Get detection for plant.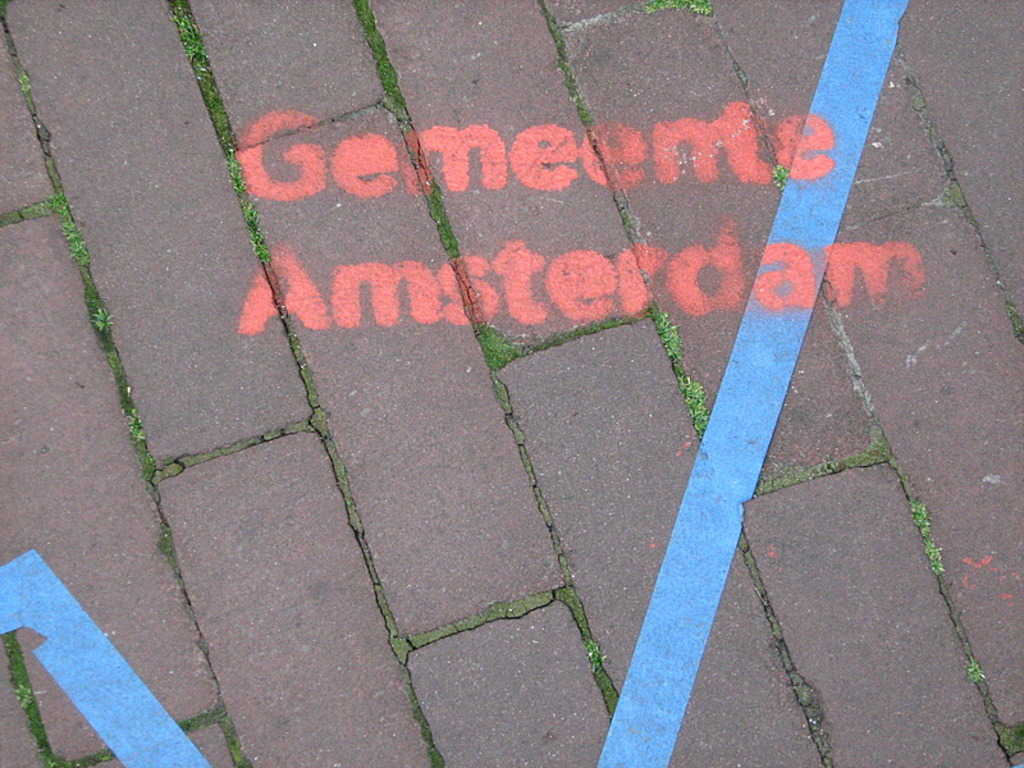
Detection: bbox=(227, 152, 246, 198).
